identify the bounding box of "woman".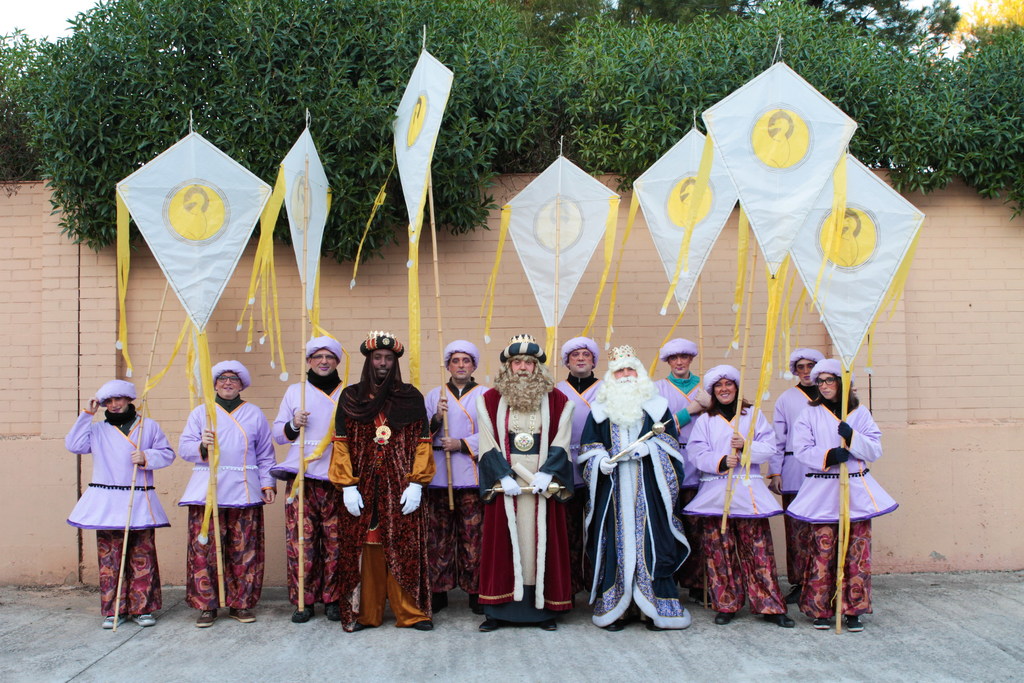
[682,365,801,626].
